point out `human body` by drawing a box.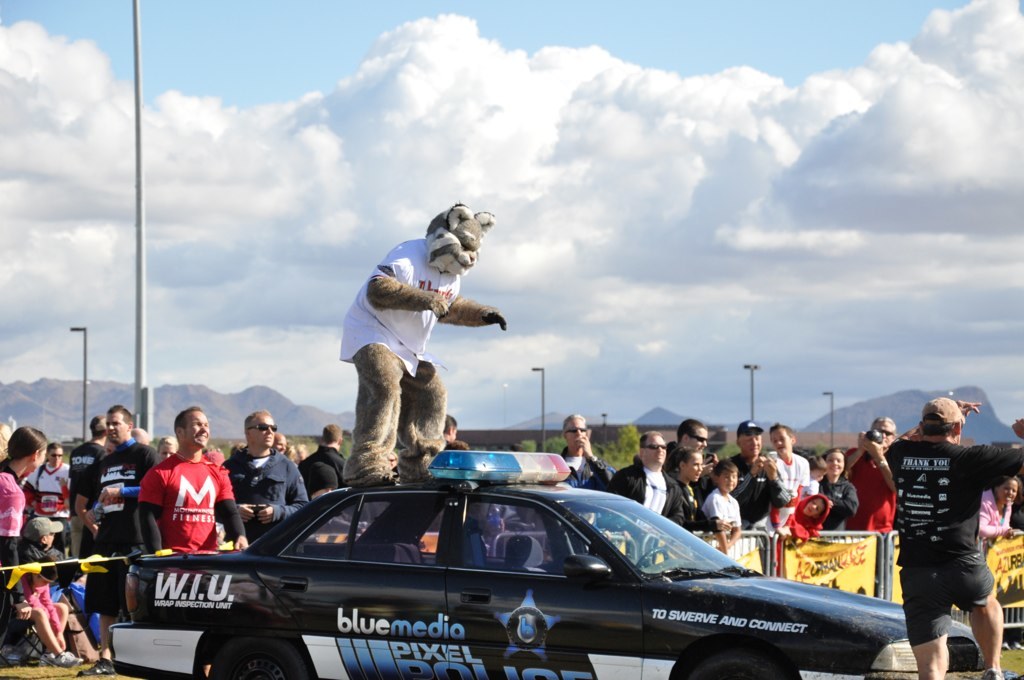
pyautogui.locateOnScreen(888, 381, 1013, 667).
